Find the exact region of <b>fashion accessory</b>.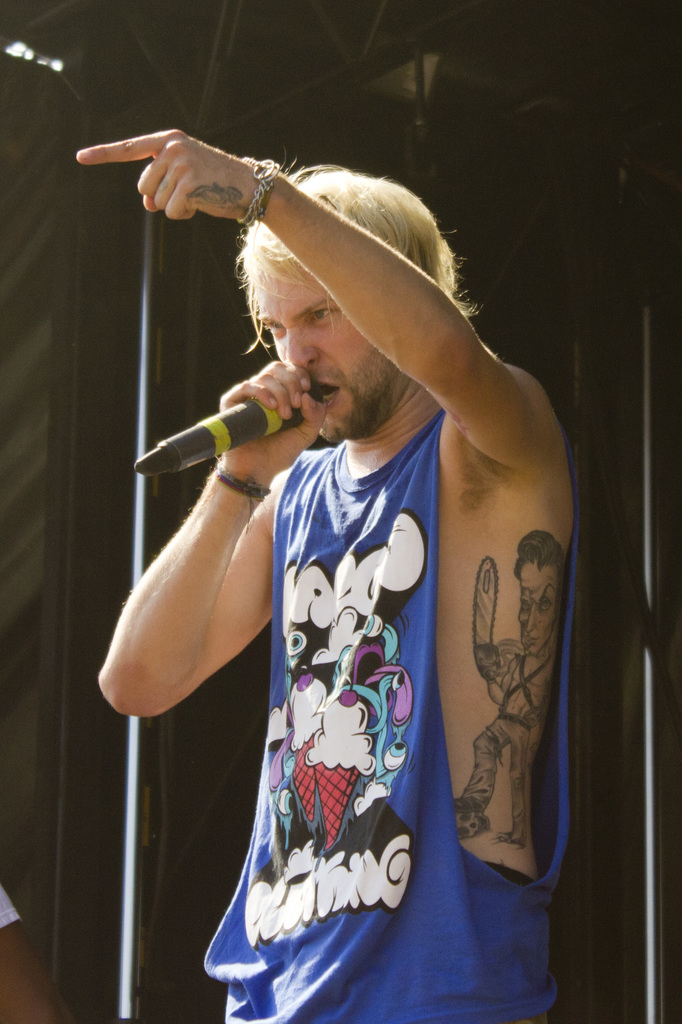
Exact region: <box>498,717,530,729</box>.
